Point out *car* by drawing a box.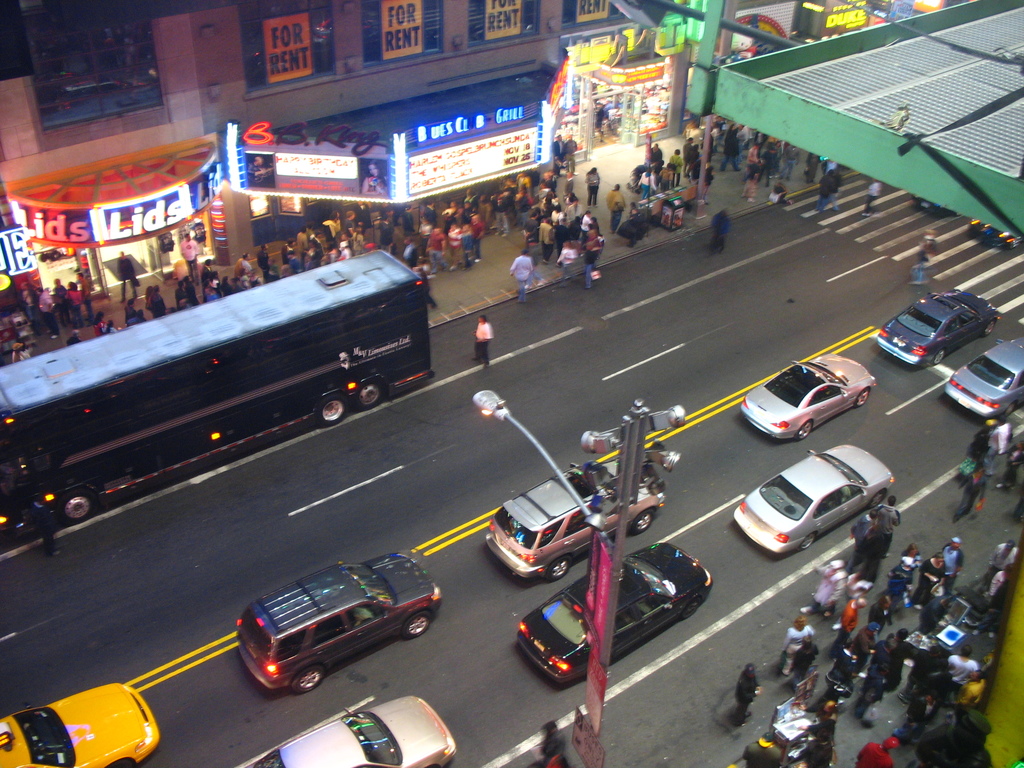
region(741, 358, 877, 438).
